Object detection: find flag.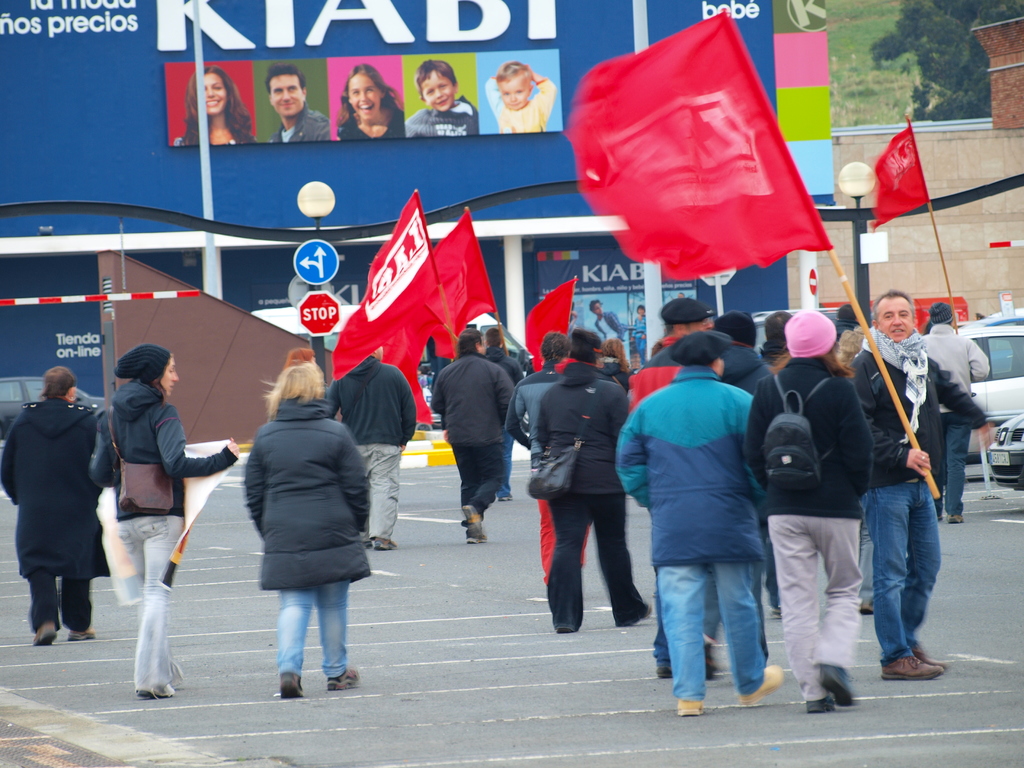
bbox=[331, 199, 497, 420].
